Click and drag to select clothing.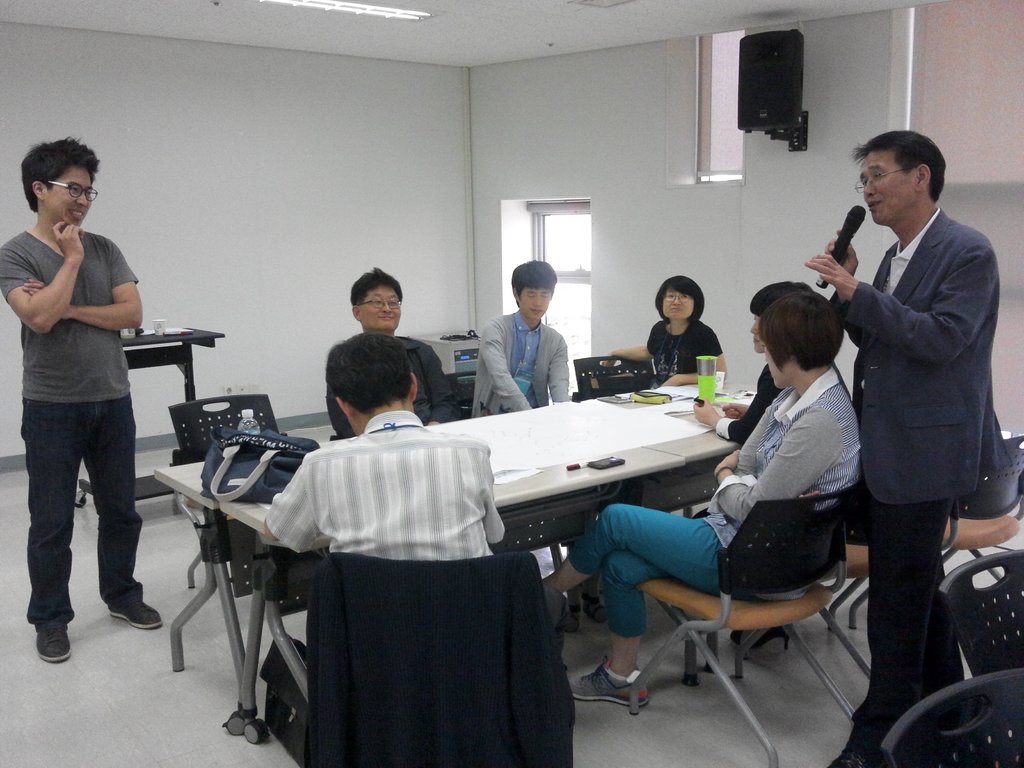
Selection: box=[474, 308, 573, 422].
